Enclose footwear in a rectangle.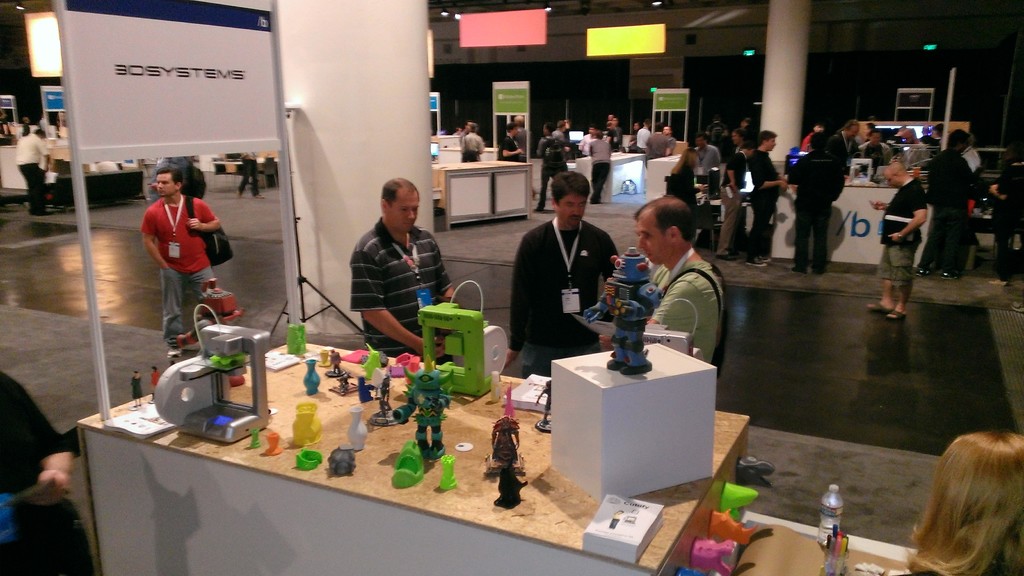
236,196,248,198.
